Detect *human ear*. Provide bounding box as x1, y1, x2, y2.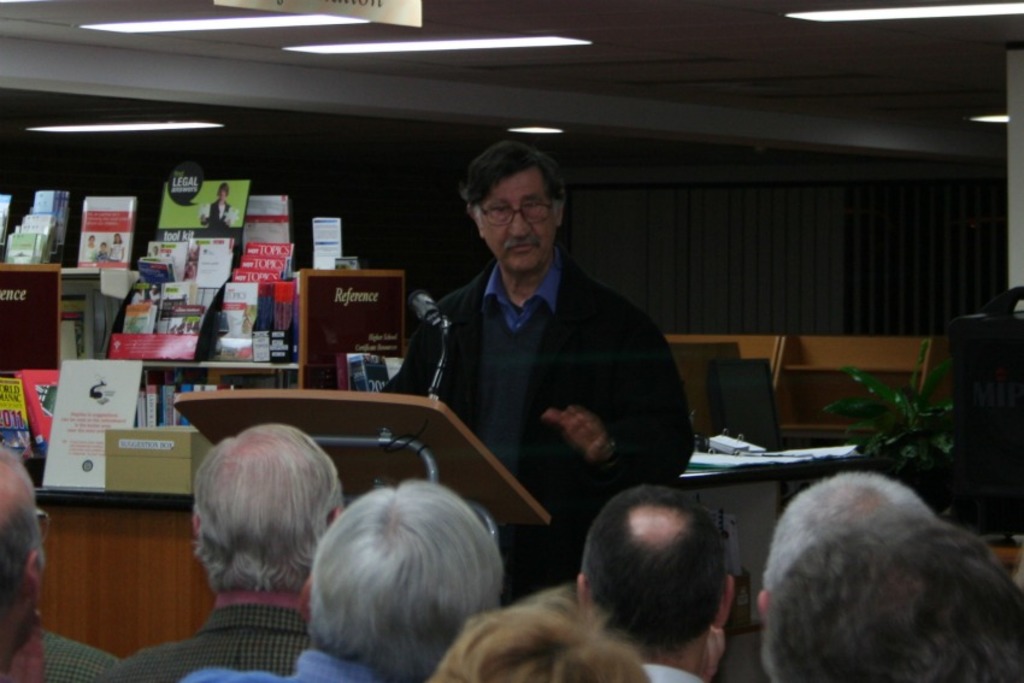
752, 590, 765, 628.
